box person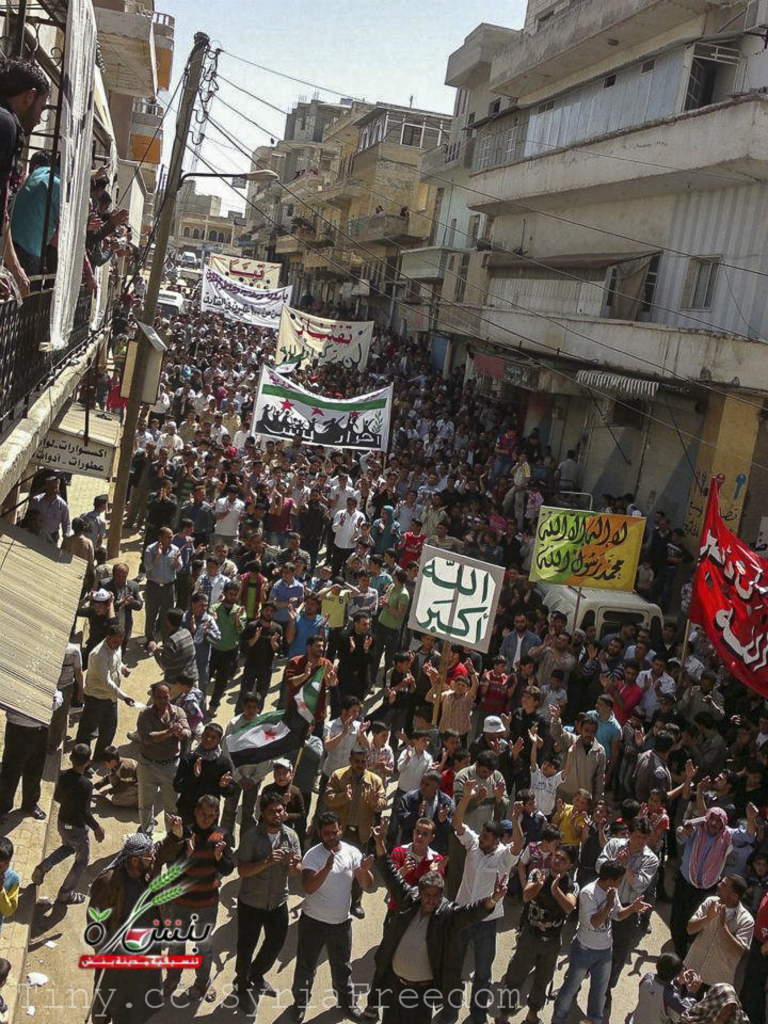
{"x1": 601, "y1": 666, "x2": 643, "y2": 726}
